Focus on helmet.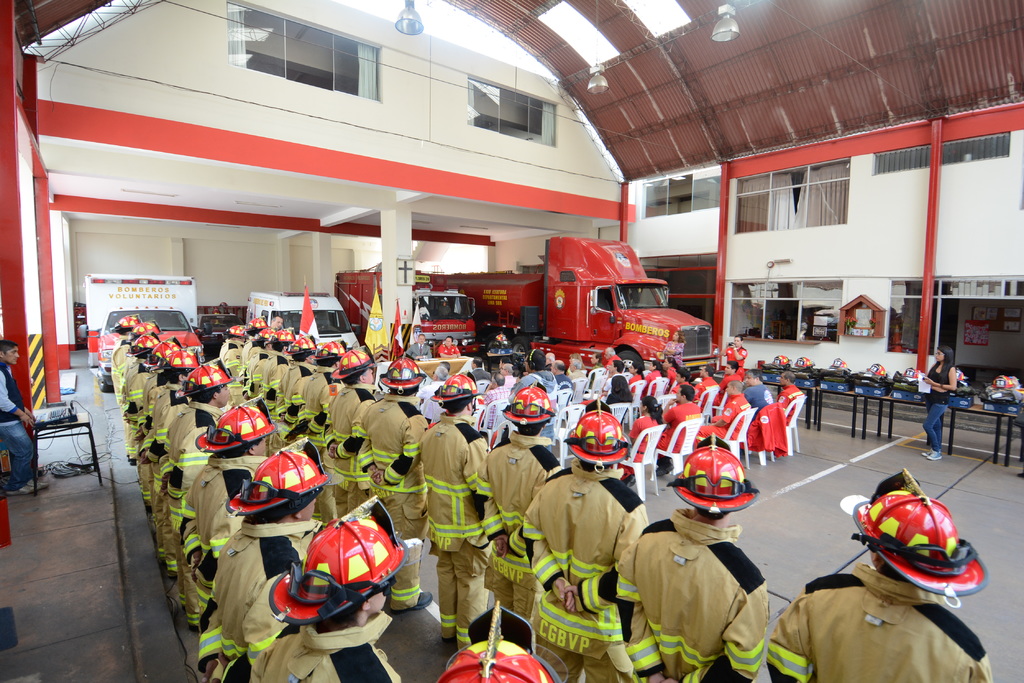
Focused at <box>958,365,970,381</box>.
